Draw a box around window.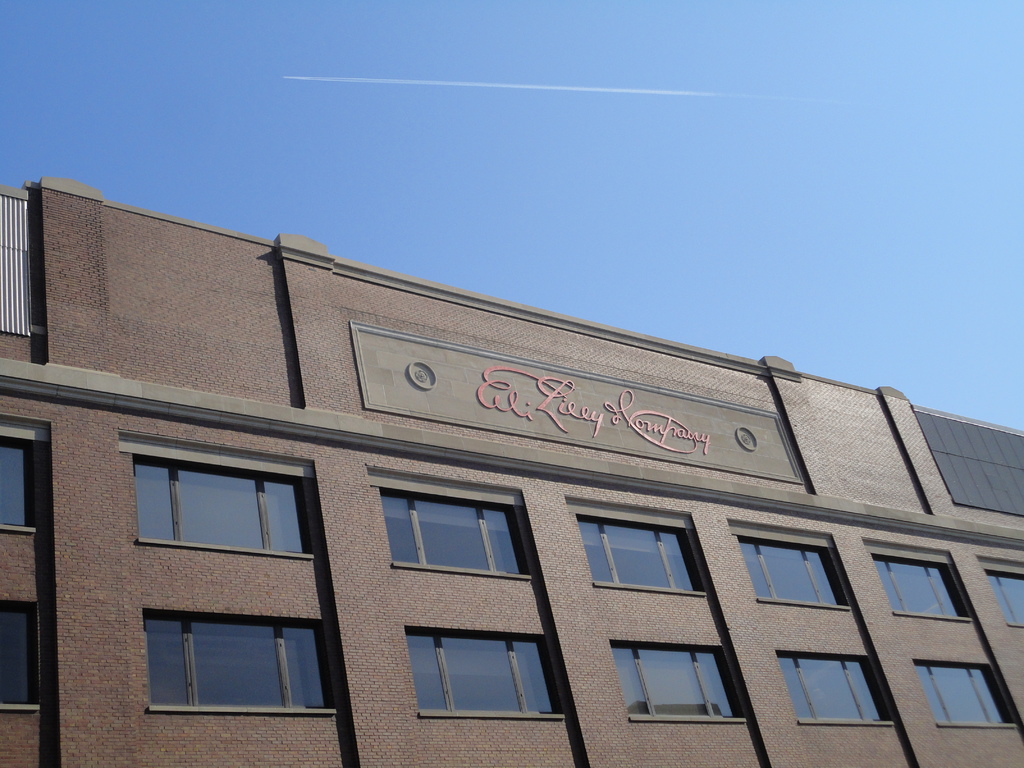
{"x1": 574, "y1": 514, "x2": 708, "y2": 595}.
